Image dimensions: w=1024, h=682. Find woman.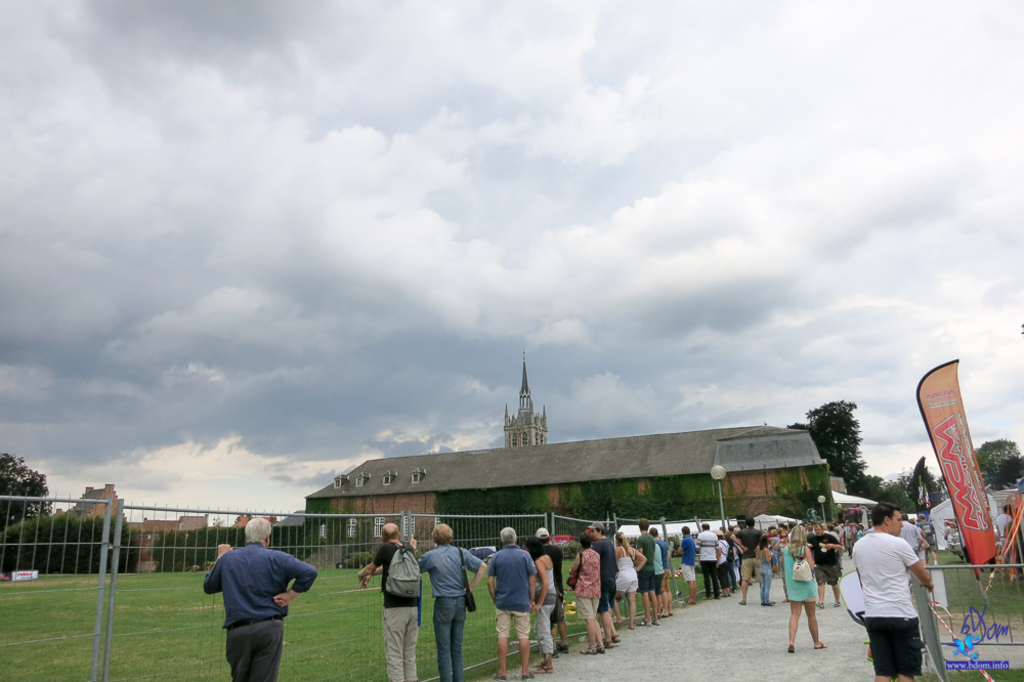
(x1=719, y1=531, x2=729, y2=591).
